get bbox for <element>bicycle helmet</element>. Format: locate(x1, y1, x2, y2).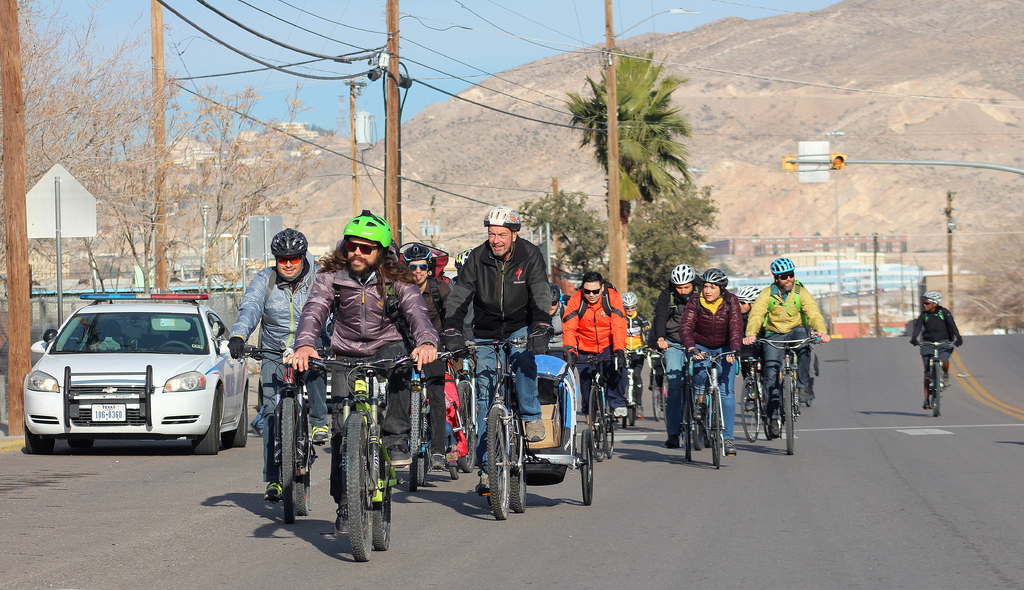
locate(483, 203, 515, 224).
